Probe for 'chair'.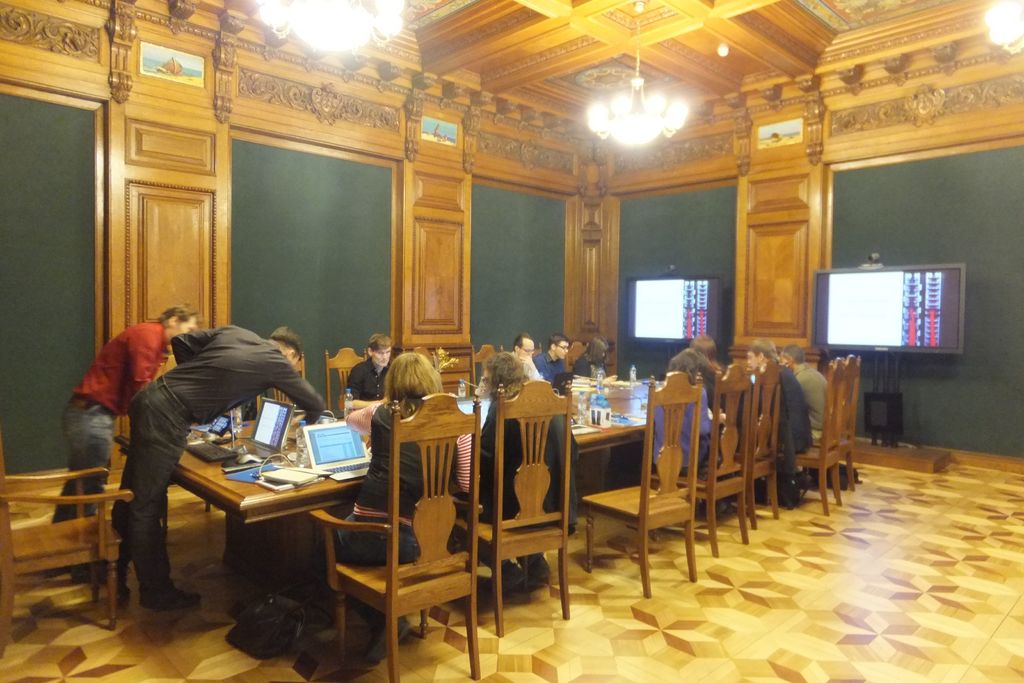
Probe result: [x1=328, y1=345, x2=364, y2=417].
